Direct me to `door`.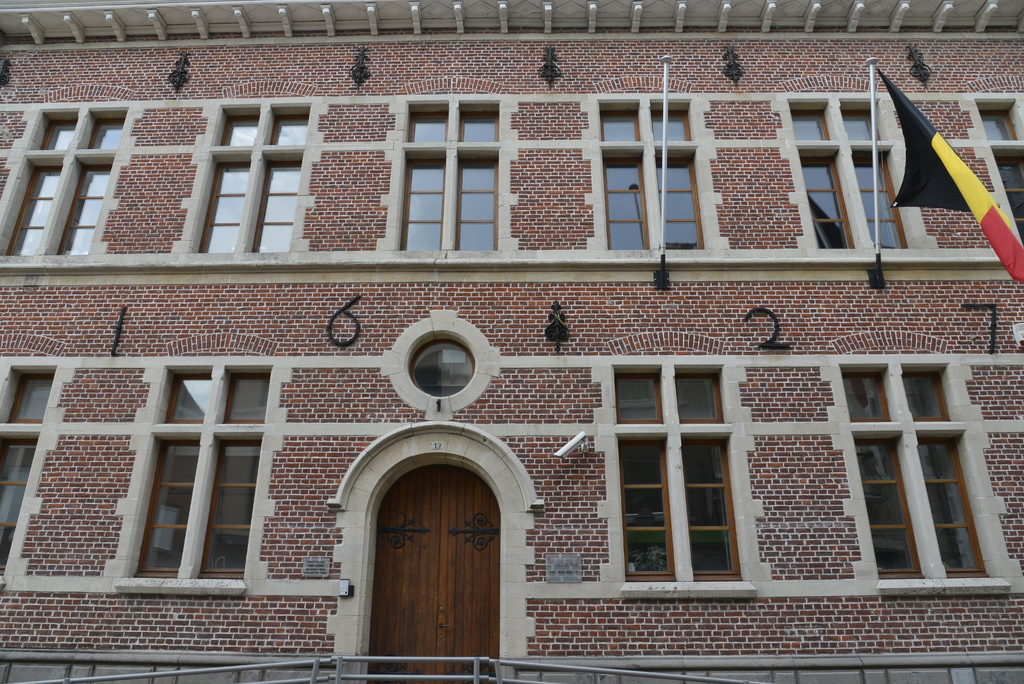
Direction: <bbox>348, 444, 521, 664</bbox>.
